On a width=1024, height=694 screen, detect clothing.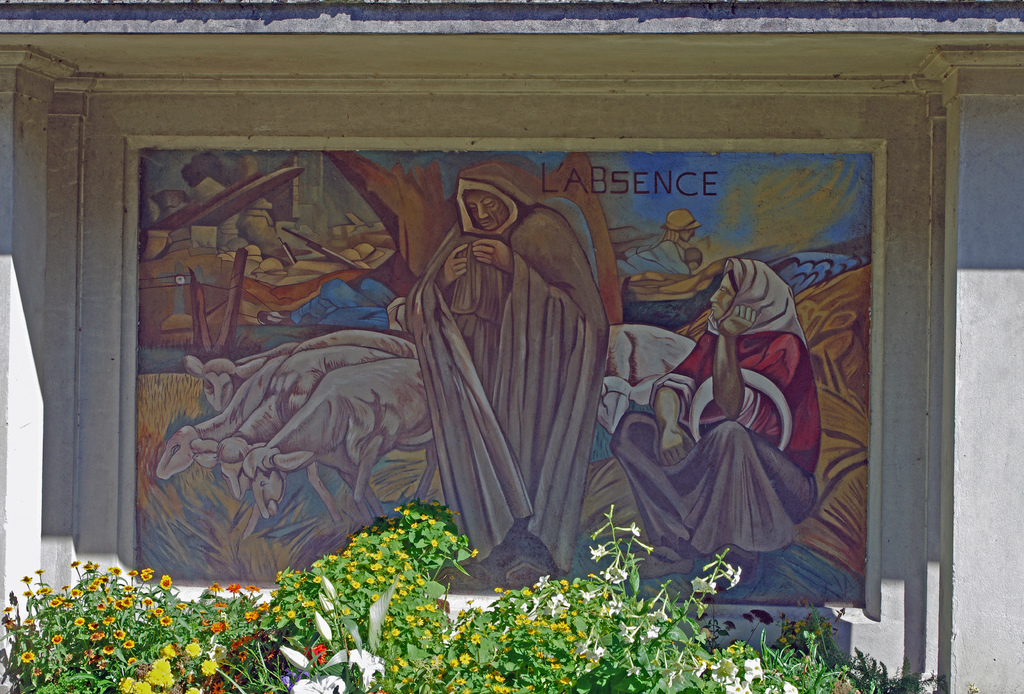
(618,254,833,569).
